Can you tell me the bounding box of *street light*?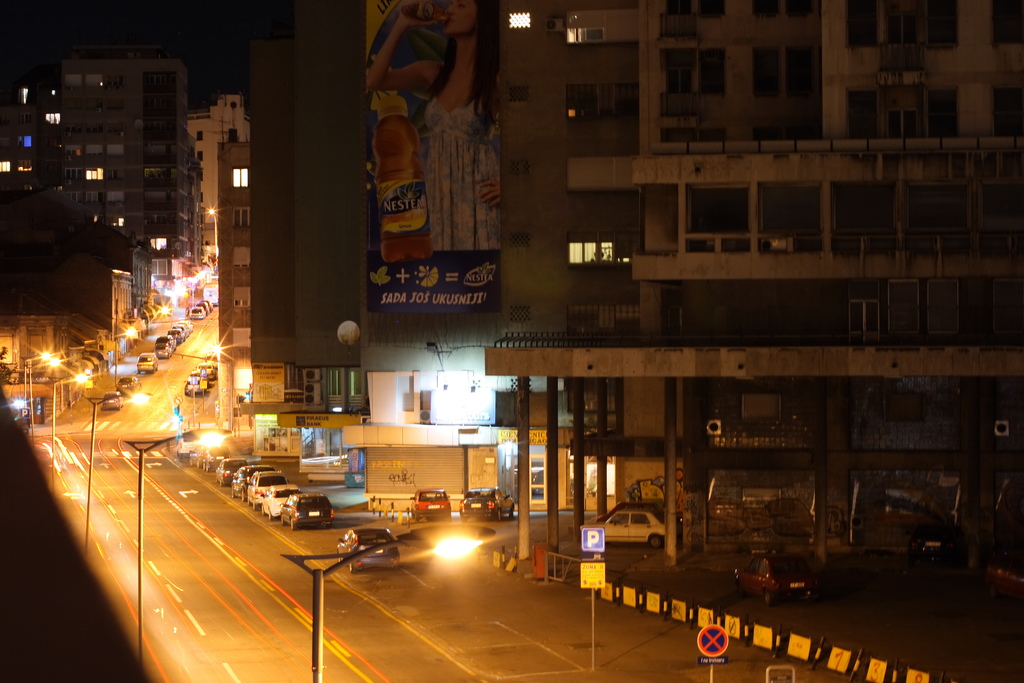
crop(22, 356, 61, 449).
